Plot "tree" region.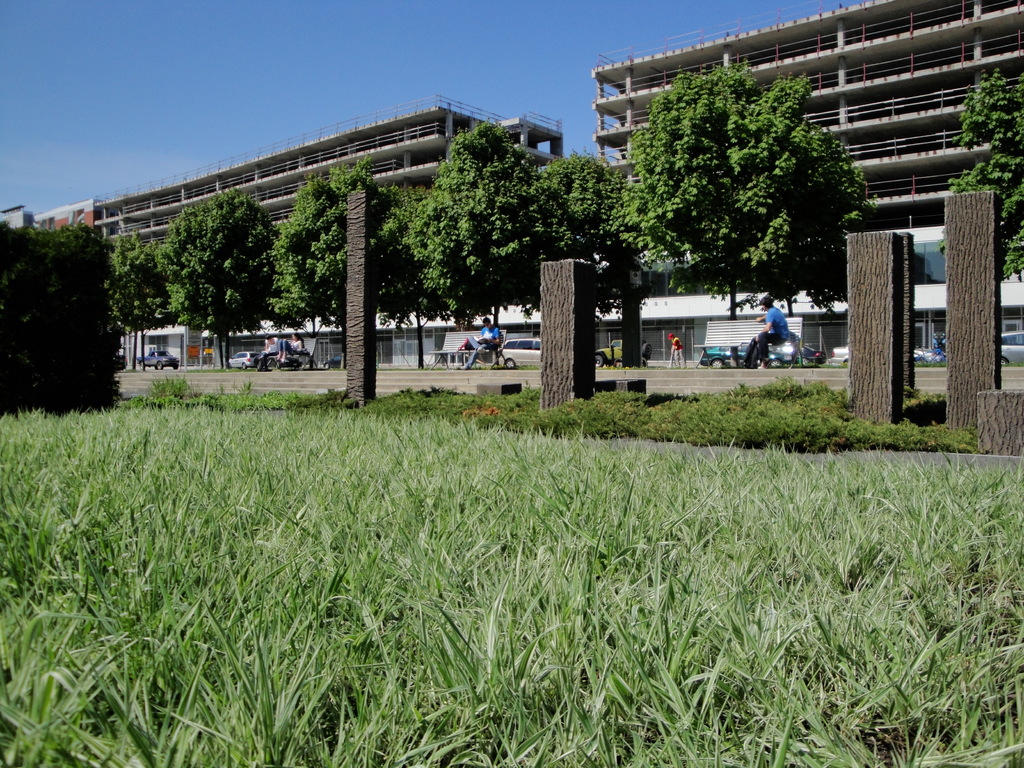
Plotted at (524, 146, 628, 266).
